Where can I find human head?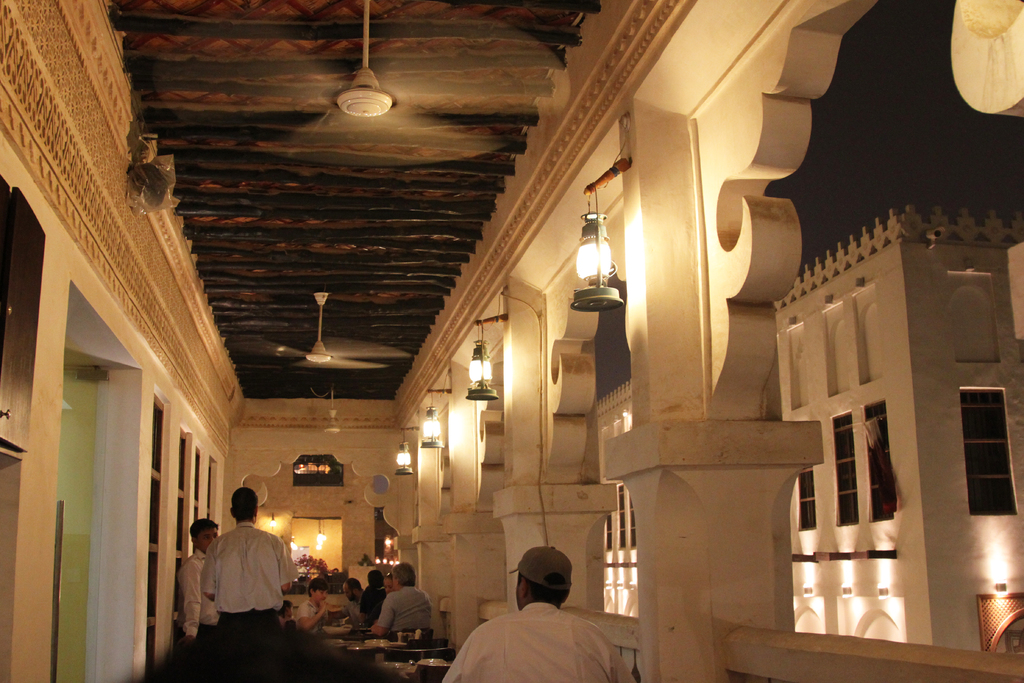
You can find it at left=275, top=598, right=291, bottom=618.
